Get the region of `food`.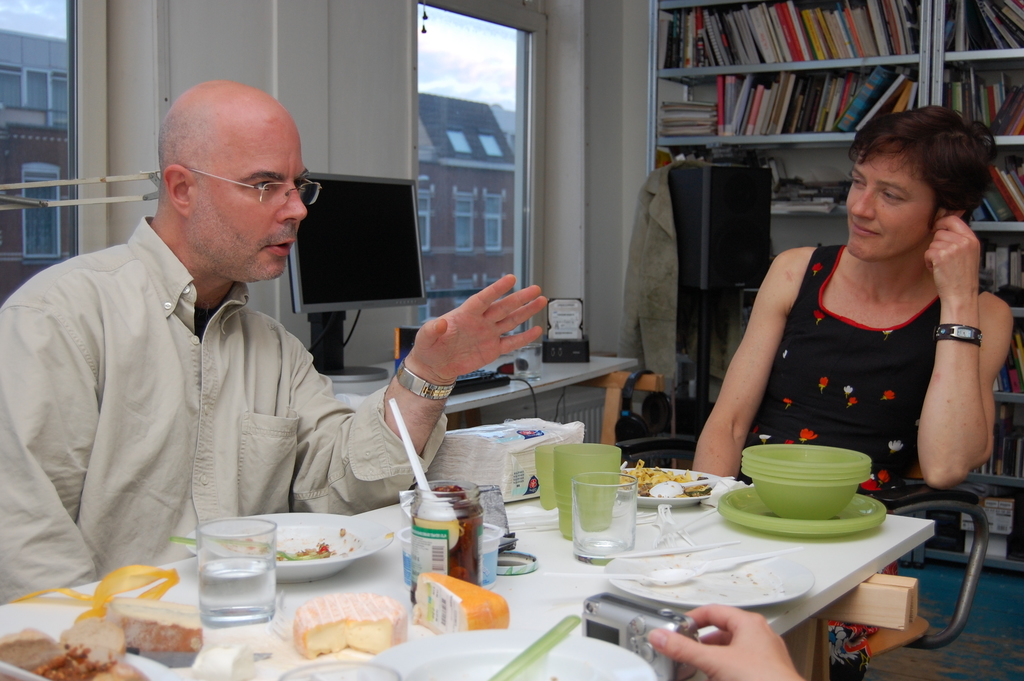
BBox(411, 570, 509, 637).
